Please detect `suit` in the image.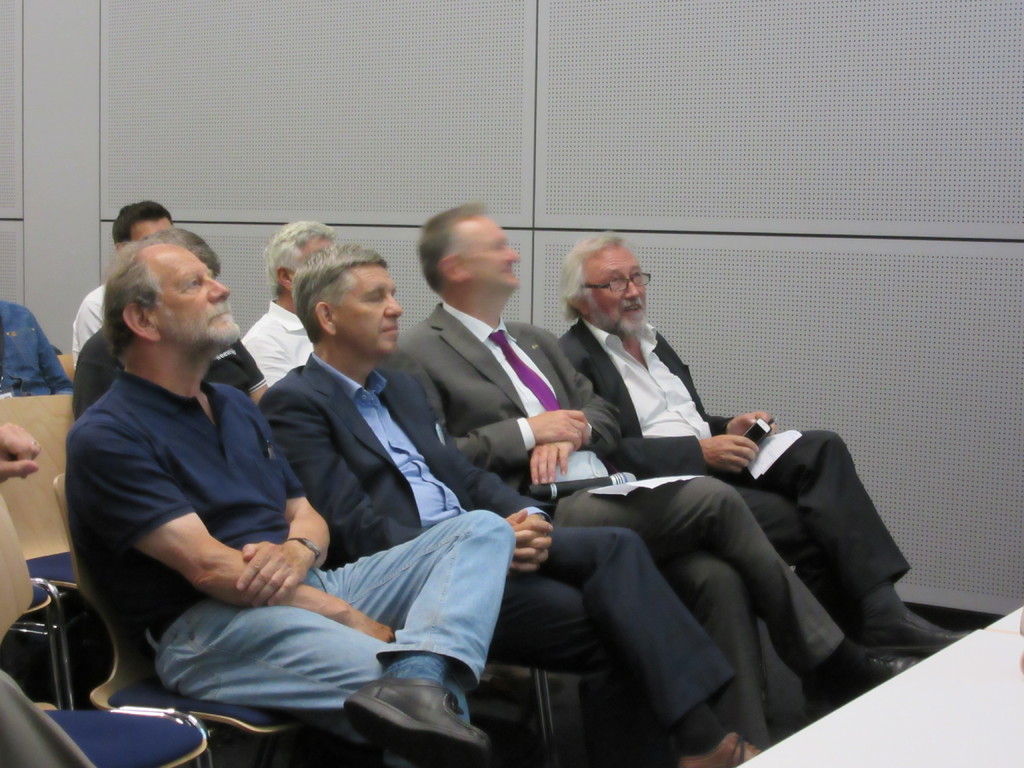
[x1=555, y1=319, x2=922, y2=621].
